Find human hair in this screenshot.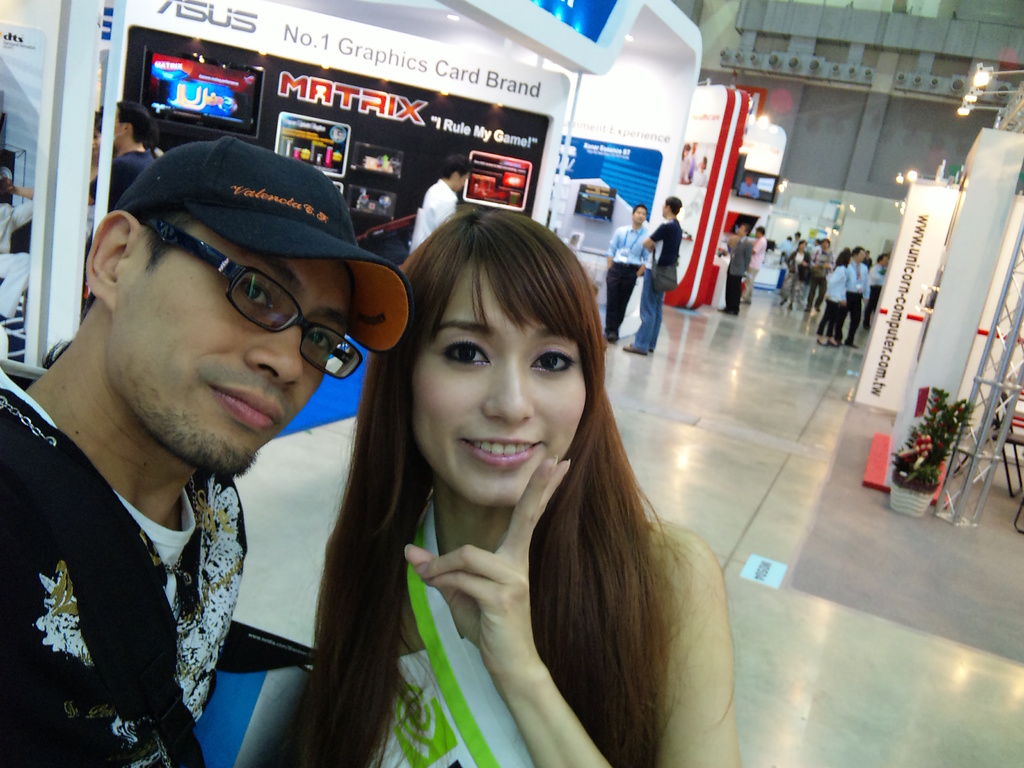
The bounding box for human hair is 851:245:865:256.
